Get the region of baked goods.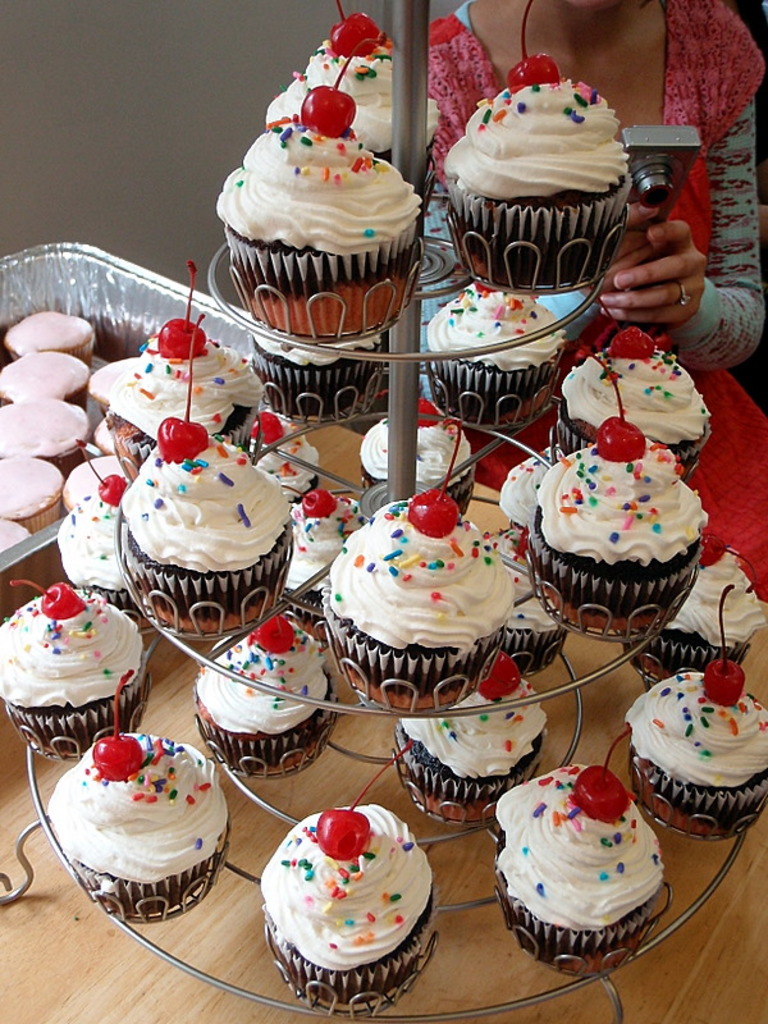
113, 413, 297, 627.
